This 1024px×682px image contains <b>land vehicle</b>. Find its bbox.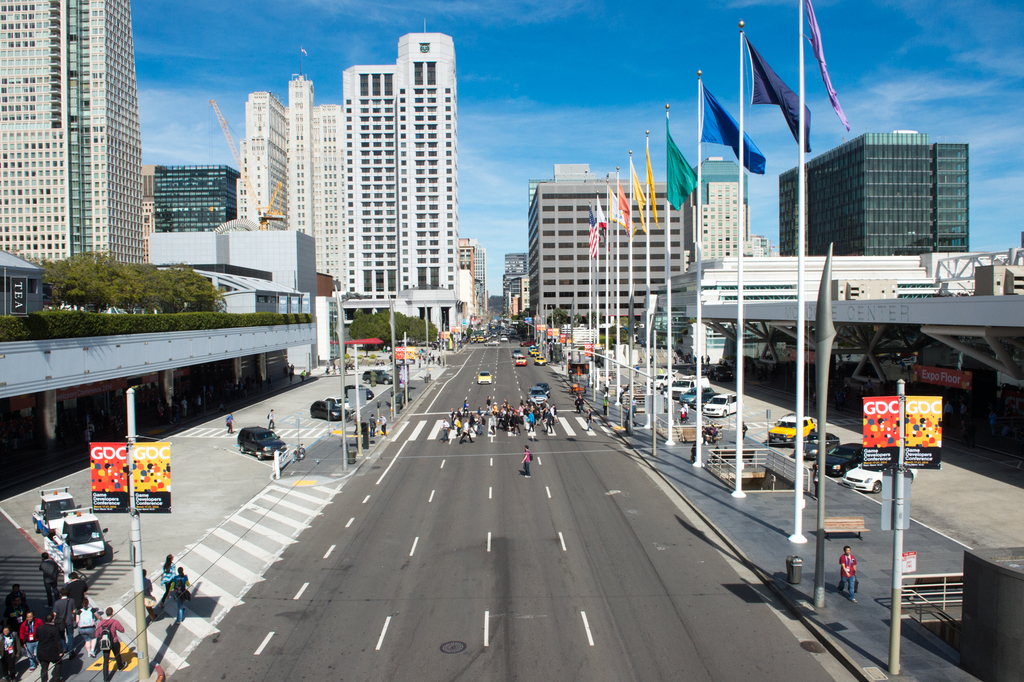
bbox=(309, 401, 350, 422).
